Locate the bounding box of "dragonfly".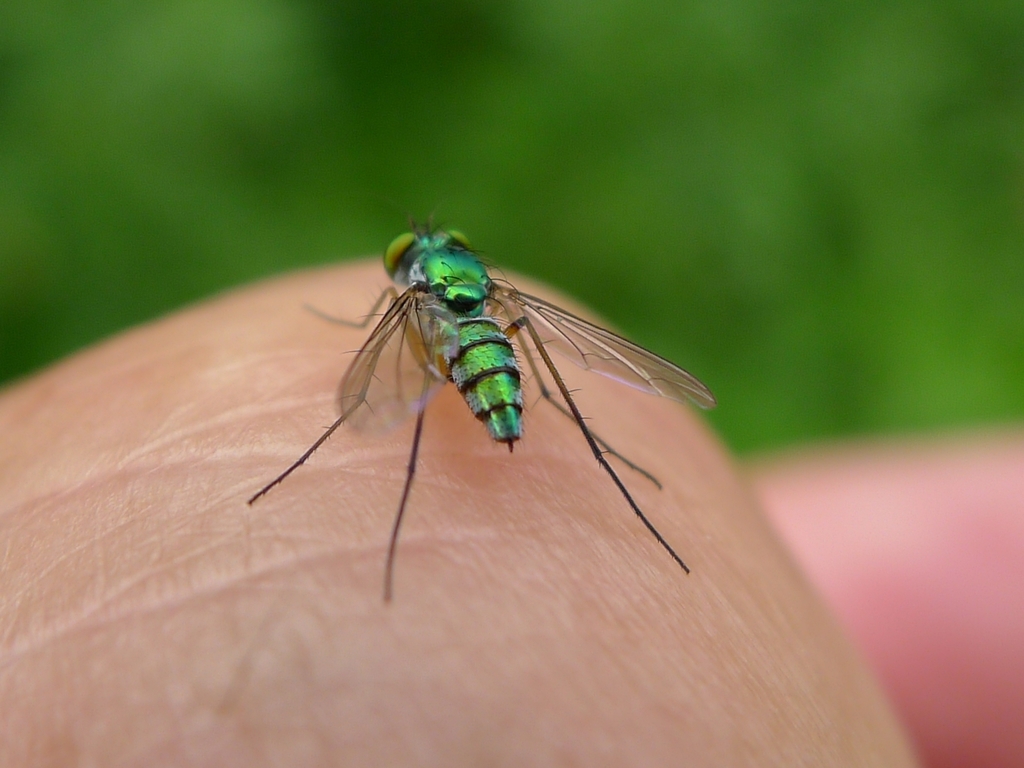
Bounding box: (243,211,715,601).
